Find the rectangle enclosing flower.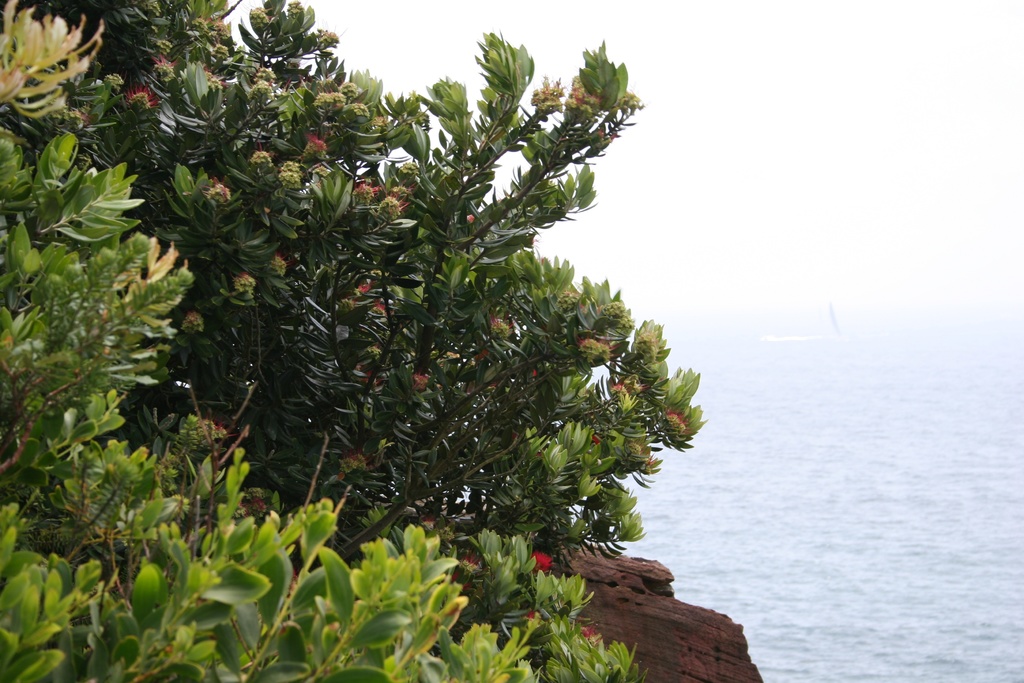
Rect(204, 19, 230, 40).
